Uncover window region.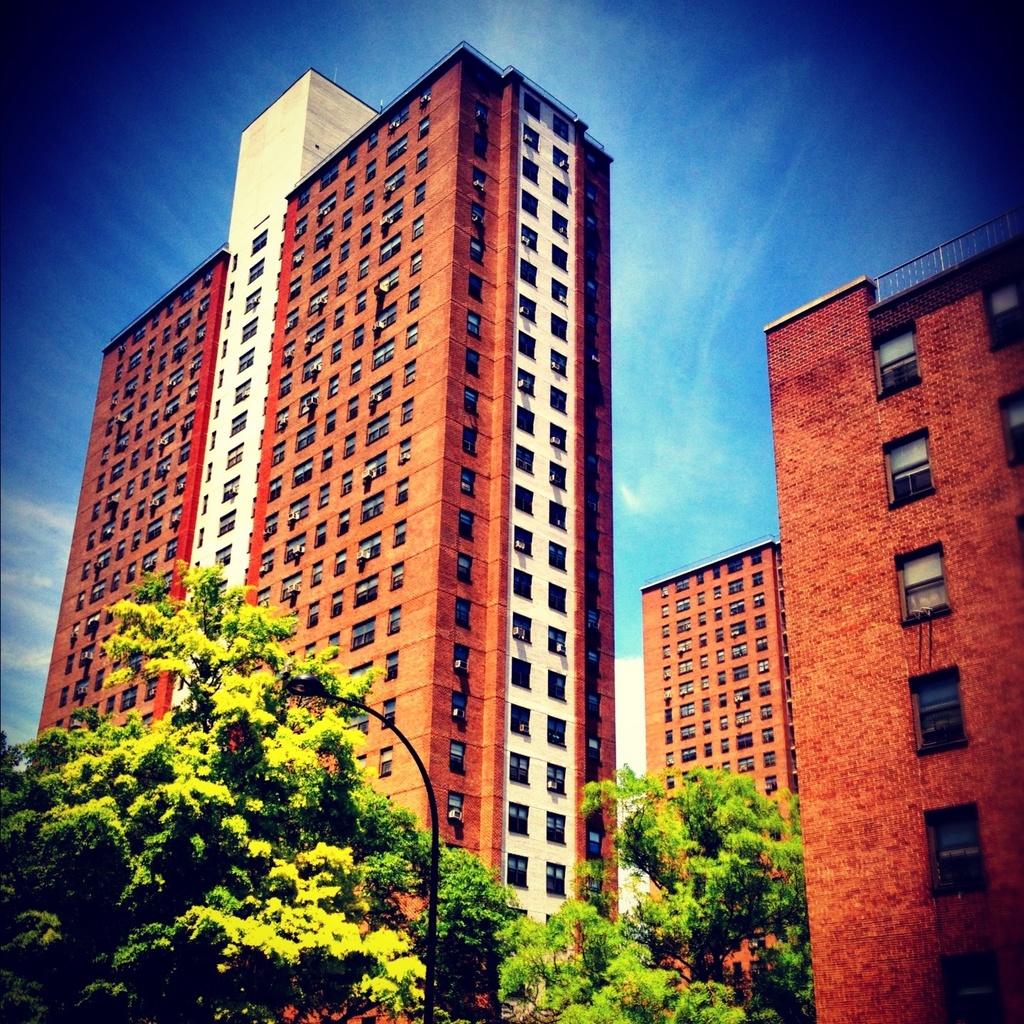
Uncovered: 733:686:747:702.
